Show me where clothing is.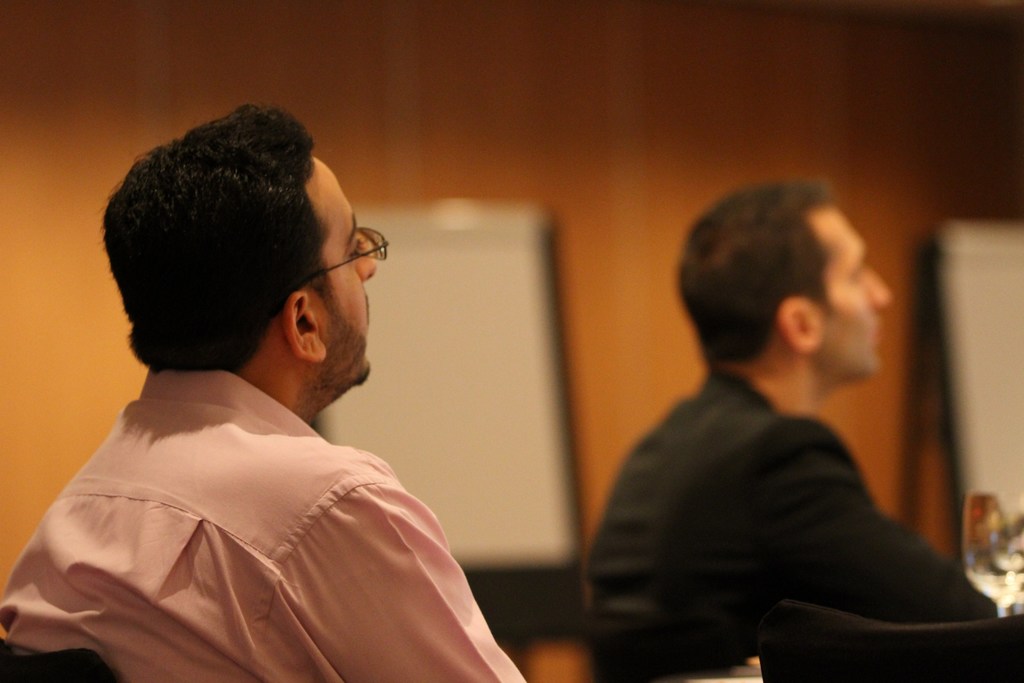
clothing is at <bbox>0, 366, 531, 682</bbox>.
